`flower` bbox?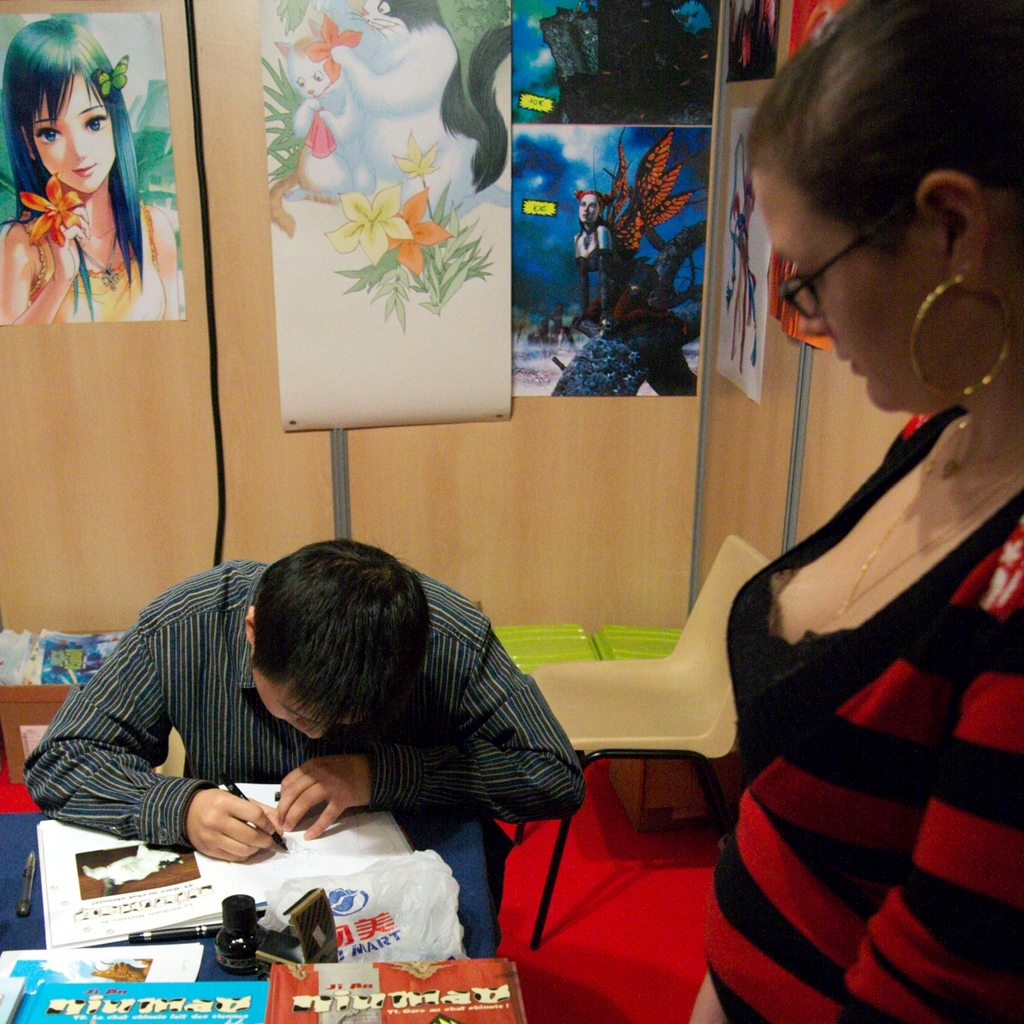
383,187,454,275
